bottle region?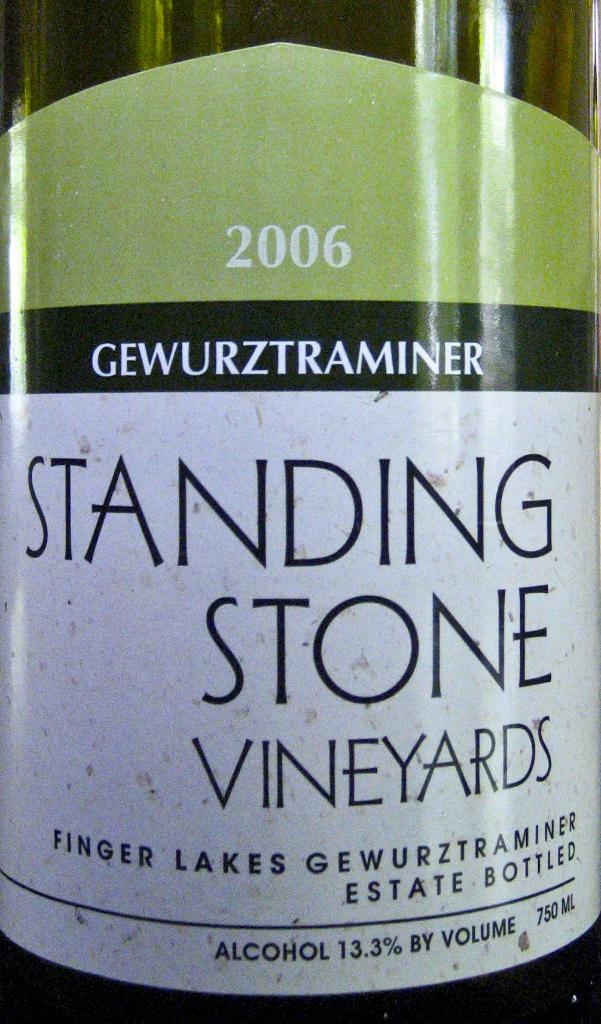
x1=3 y1=47 x2=600 y2=1023
